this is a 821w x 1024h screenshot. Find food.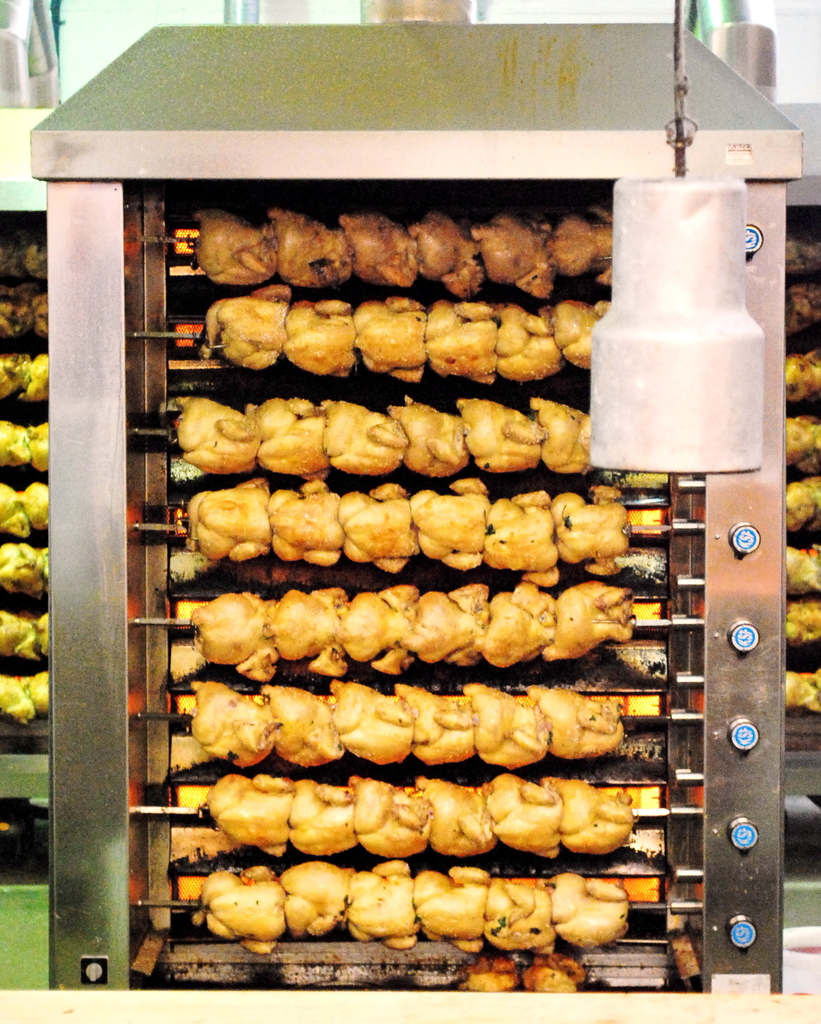
Bounding box: <box>26,417,49,469</box>.
